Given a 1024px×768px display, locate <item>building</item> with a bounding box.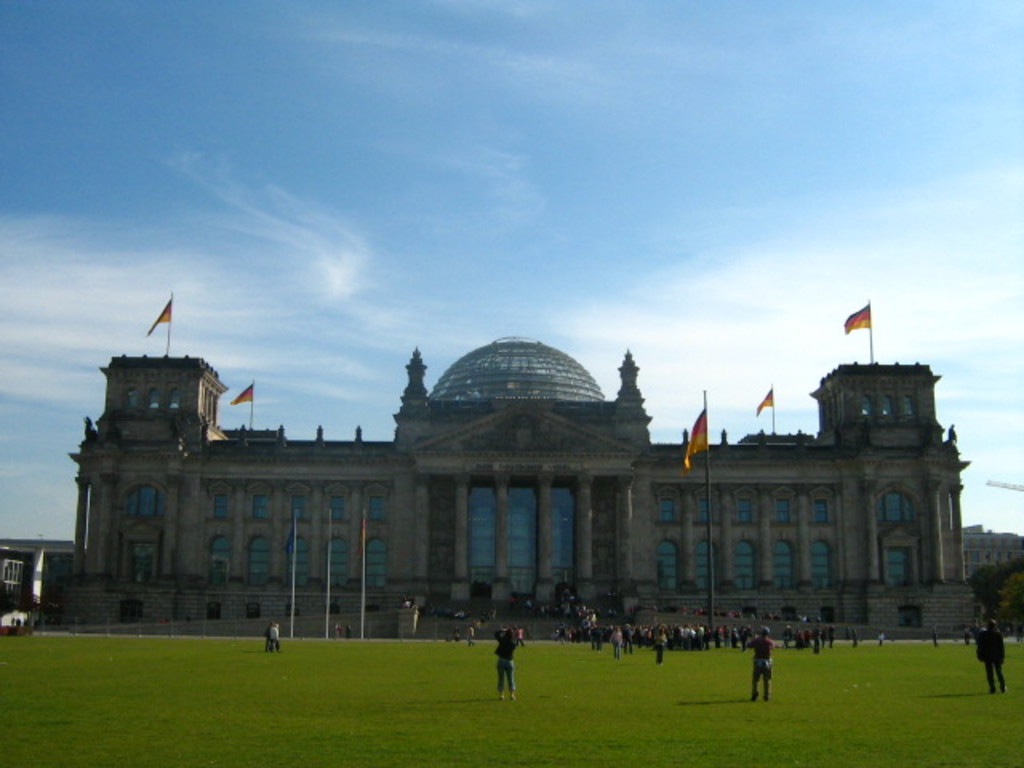
Located: 0 528 106 634.
